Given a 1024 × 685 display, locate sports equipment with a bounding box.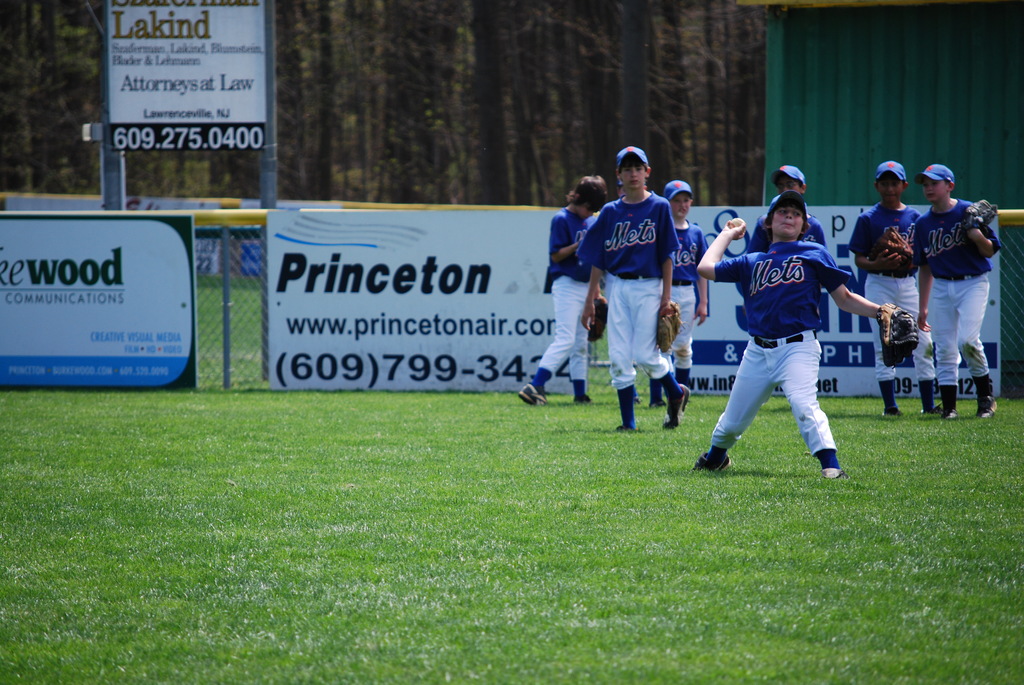
Located: left=875, top=302, right=918, bottom=369.
